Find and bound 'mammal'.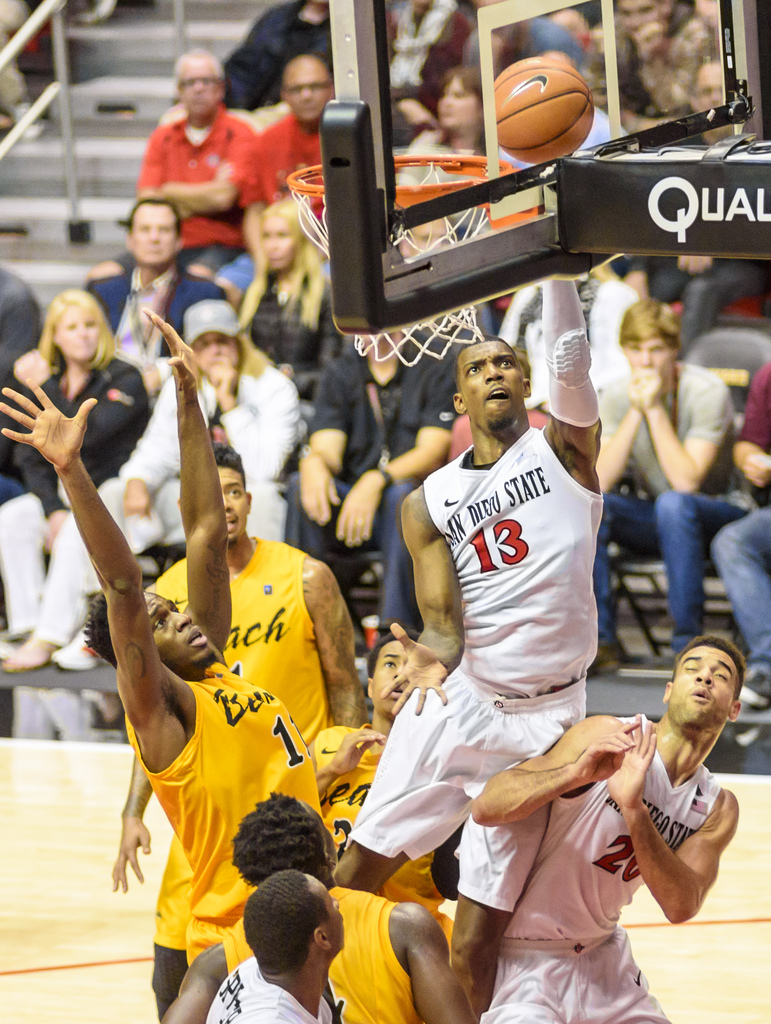
Bound: (0,301,341,977).
